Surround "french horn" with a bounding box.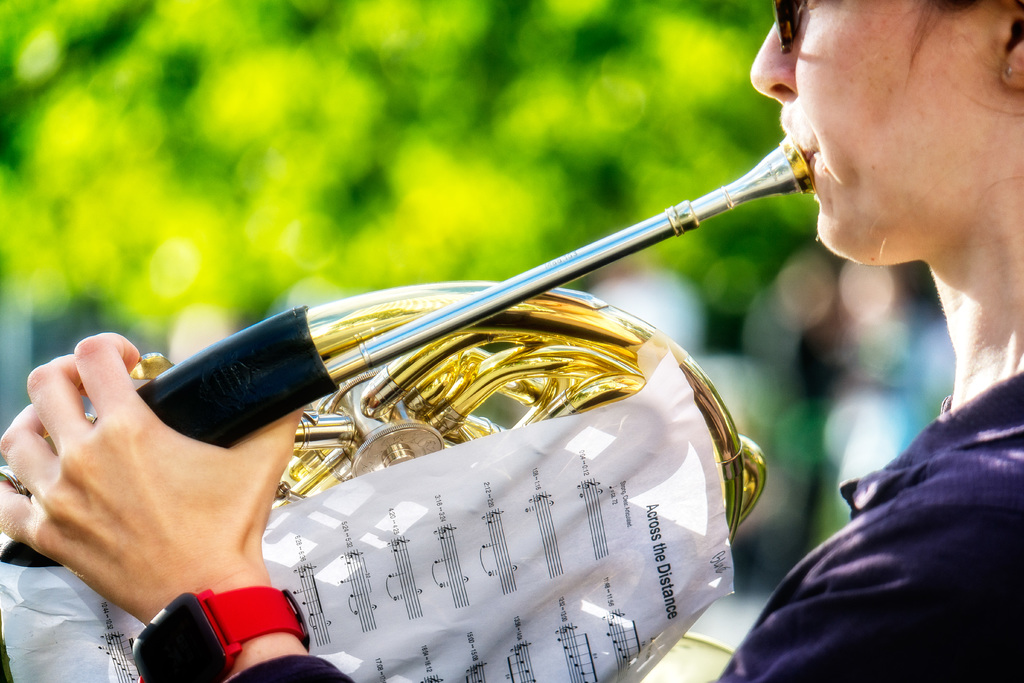
rect(77, 172, 894, 580).
